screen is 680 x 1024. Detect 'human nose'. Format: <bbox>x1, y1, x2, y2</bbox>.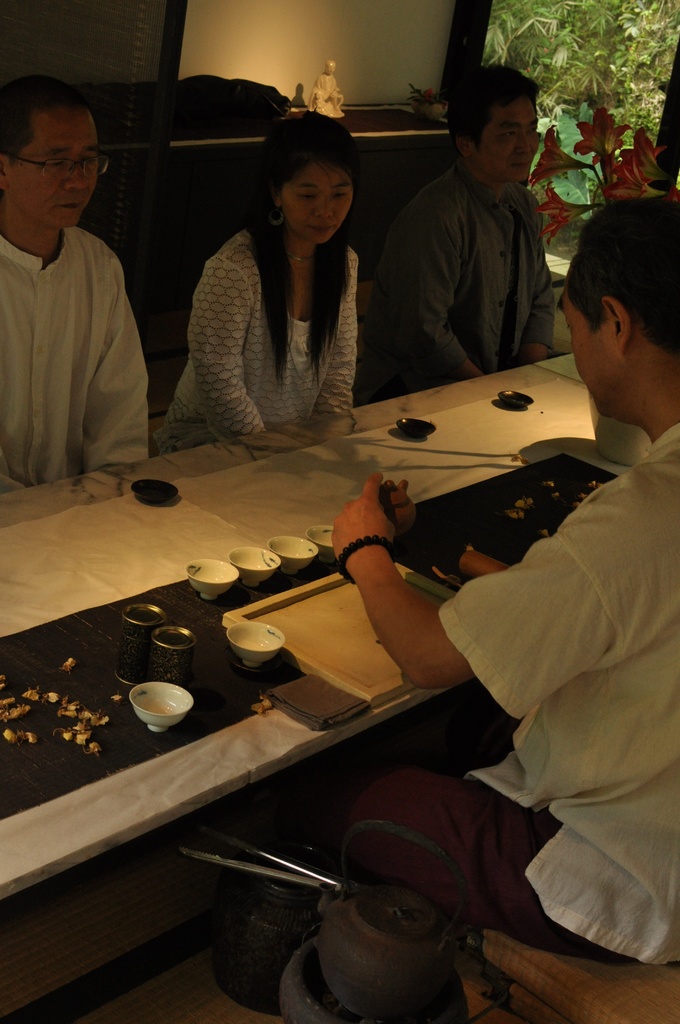
<bbox>518, 135, 533, 160</bbox>.
